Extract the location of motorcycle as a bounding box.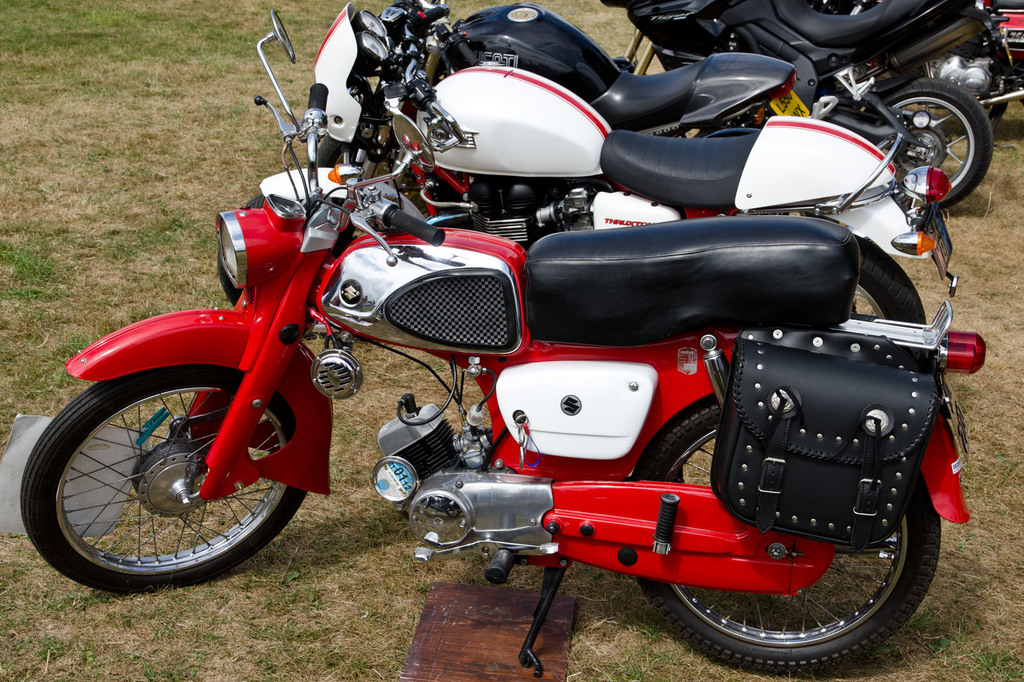
217, 0, 958, 324.
